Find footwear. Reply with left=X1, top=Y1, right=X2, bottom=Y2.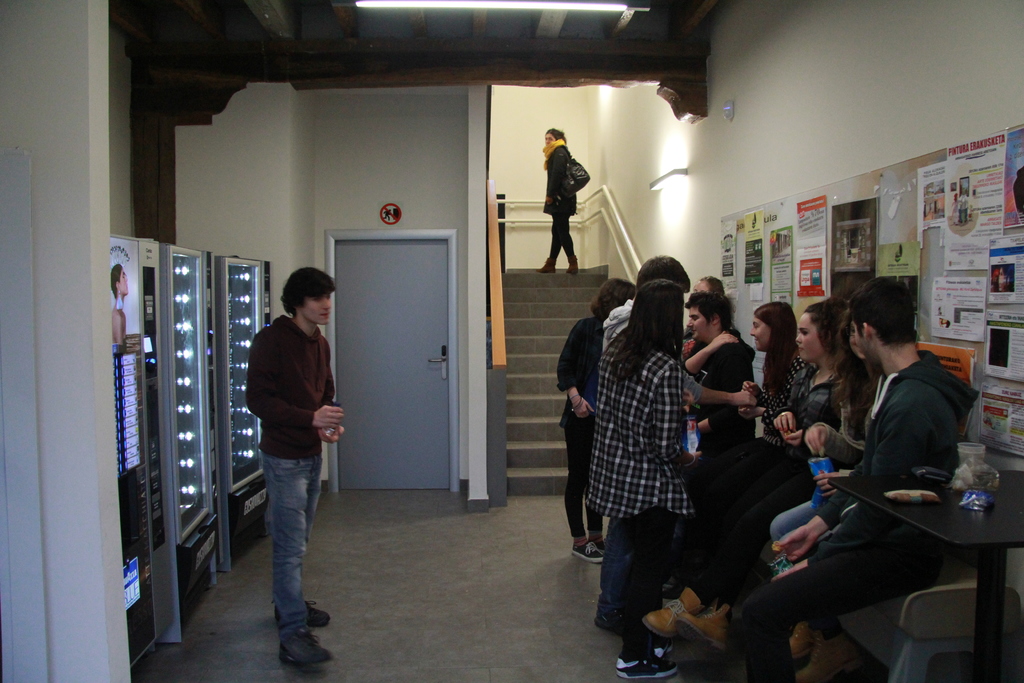
left=282, top=627, right=334, bottom=668.
